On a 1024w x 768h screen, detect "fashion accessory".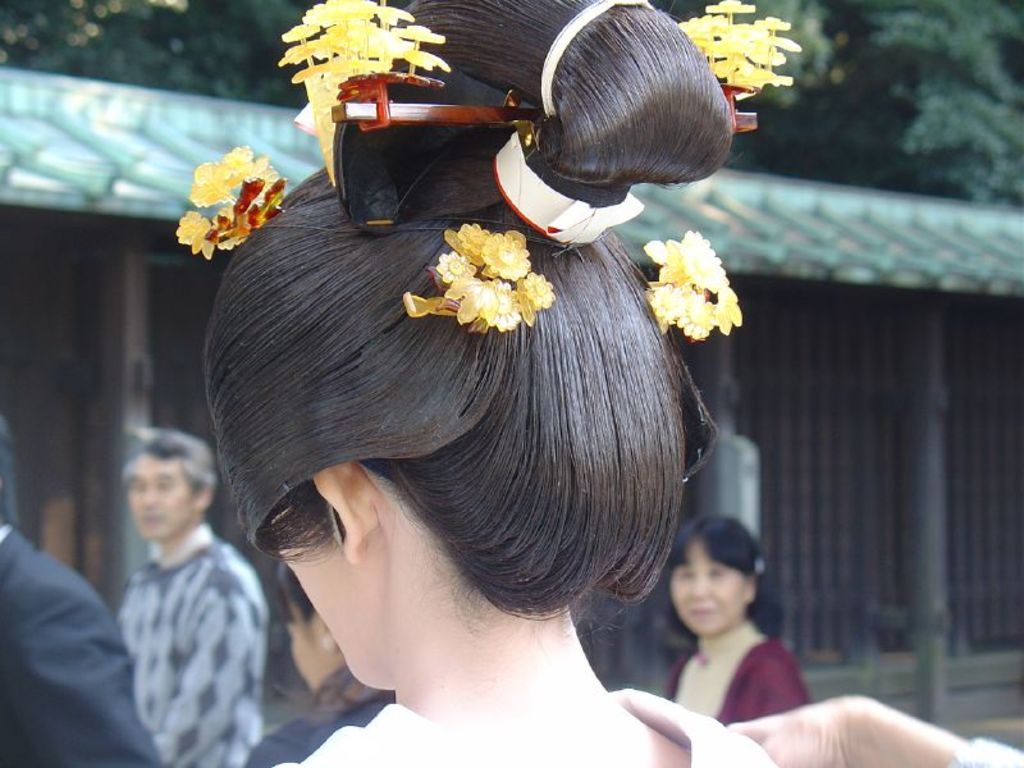
(left=271, top=0, right=454, bottom=183).
